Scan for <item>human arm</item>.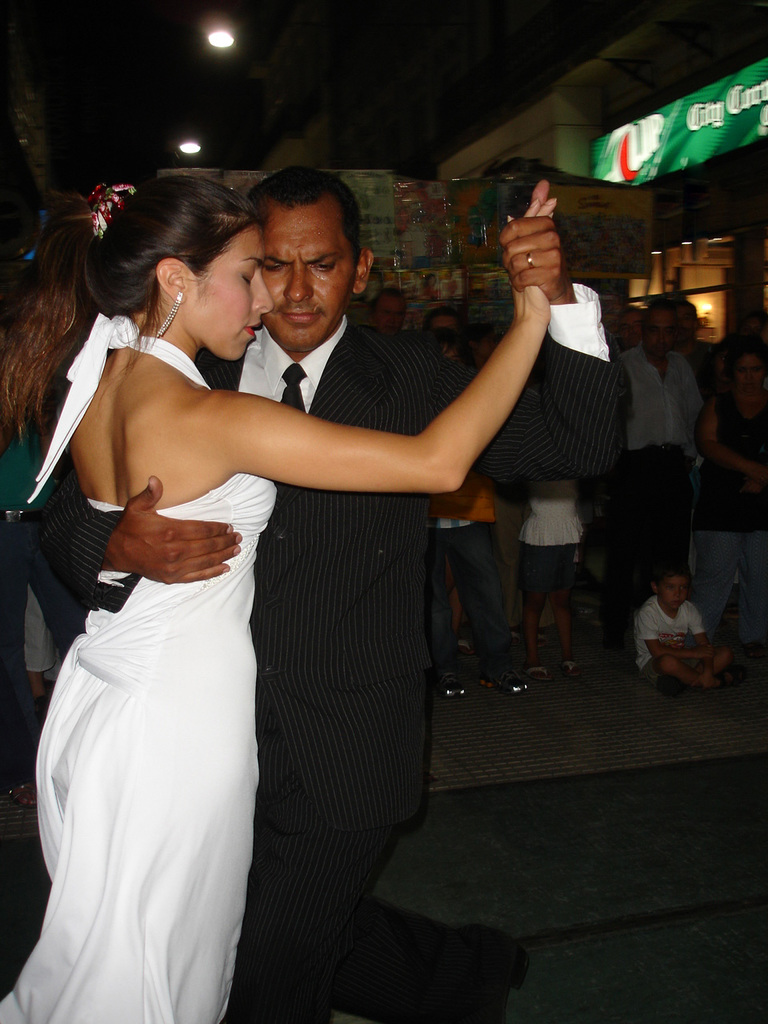
Scan result: 95,330,574,534.
